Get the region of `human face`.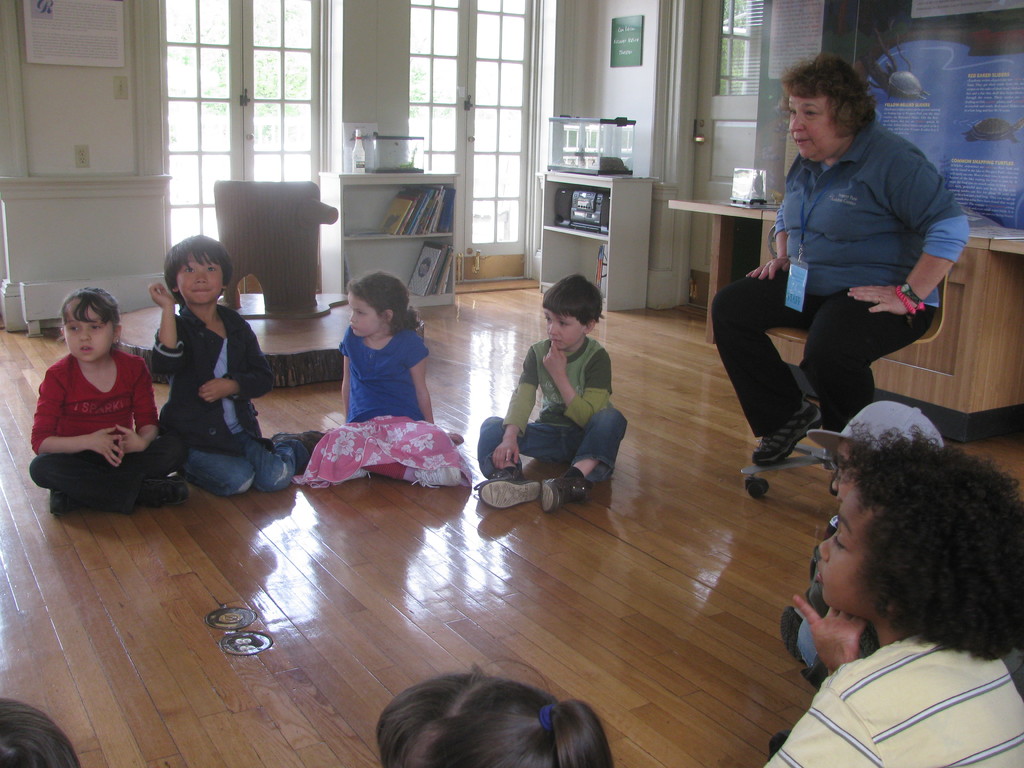
bbox(349, 292, 384, 337).
